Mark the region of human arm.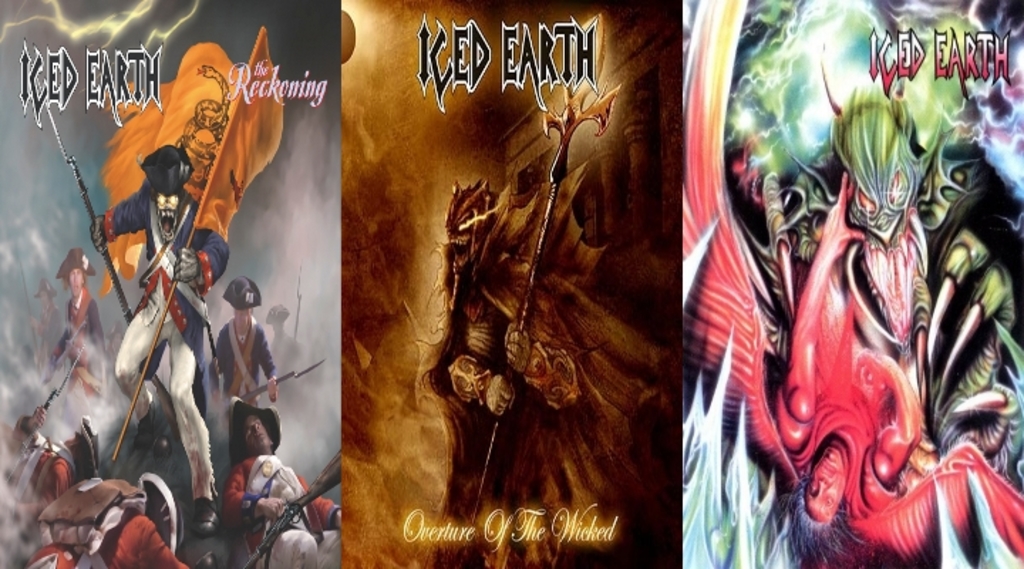
Region: Rect(10, 401, 51, 457).
